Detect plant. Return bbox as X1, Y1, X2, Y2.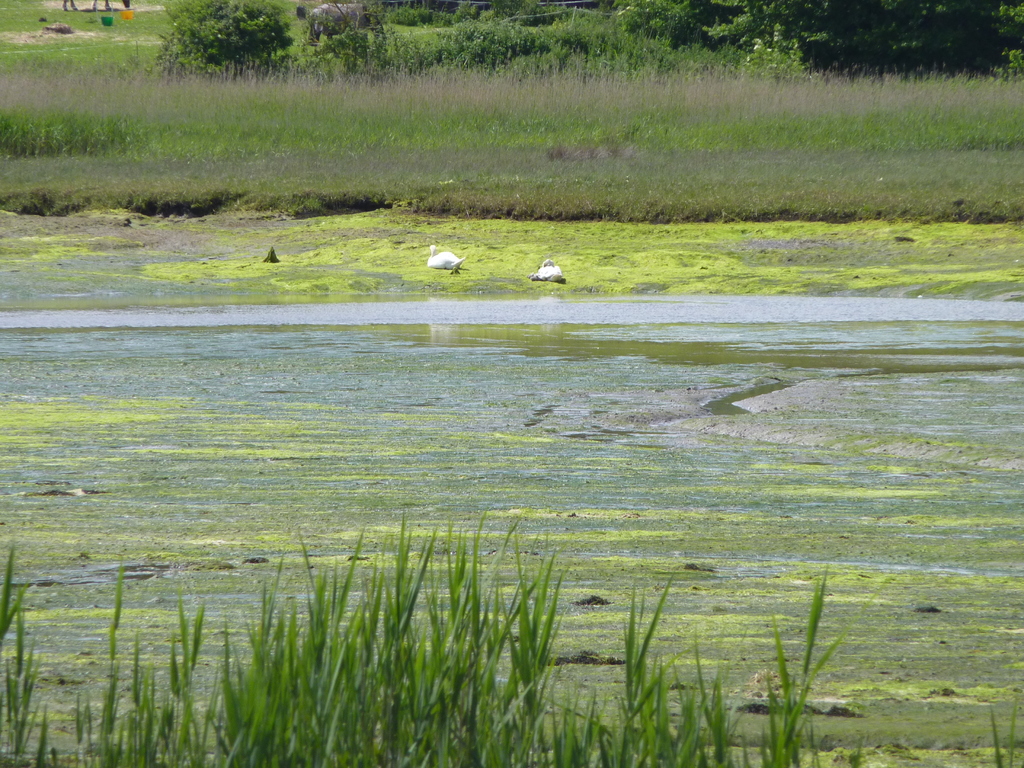
991, 684, 1023, 764.
